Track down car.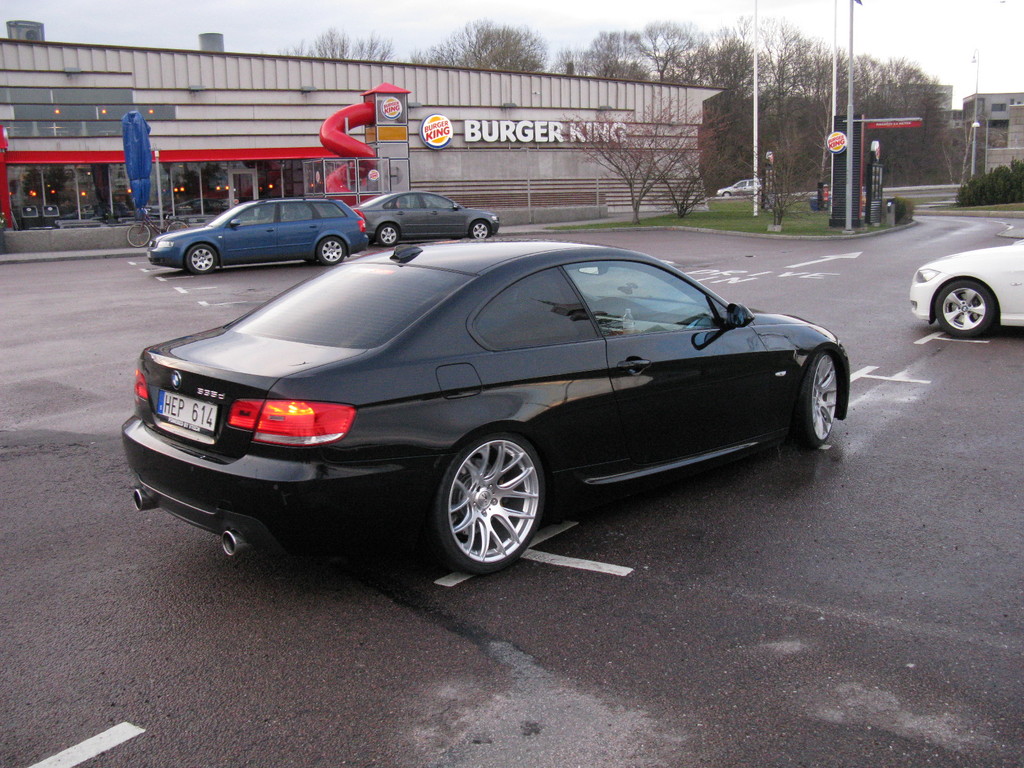
Tracked to 718,178,762,198.
